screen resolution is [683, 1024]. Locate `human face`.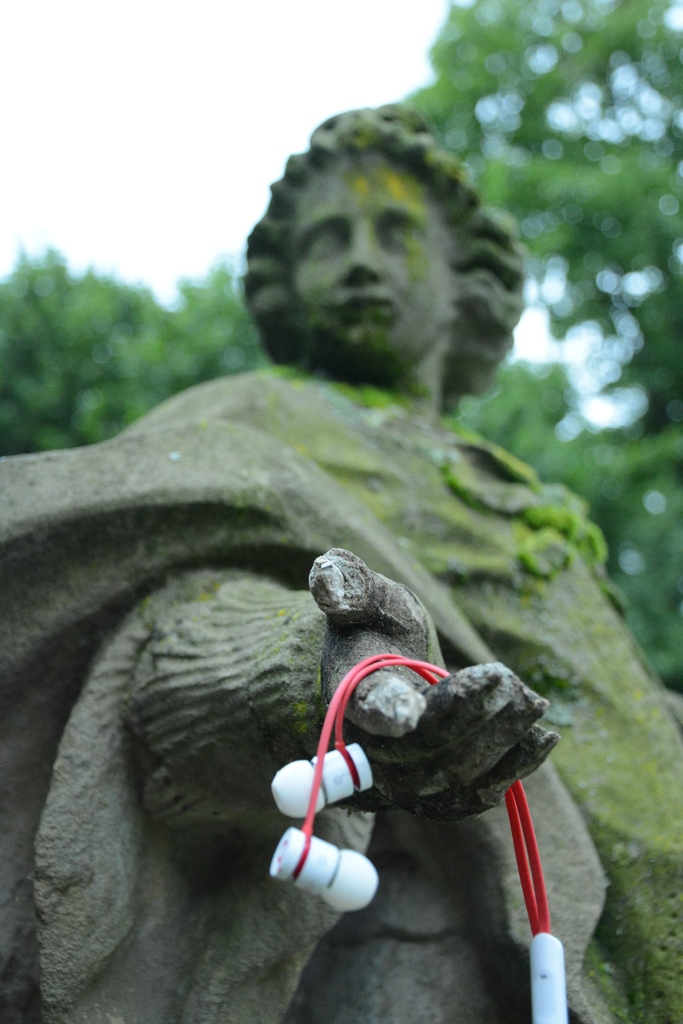
[x1=277, y1=155, x2=454, y2=381].
